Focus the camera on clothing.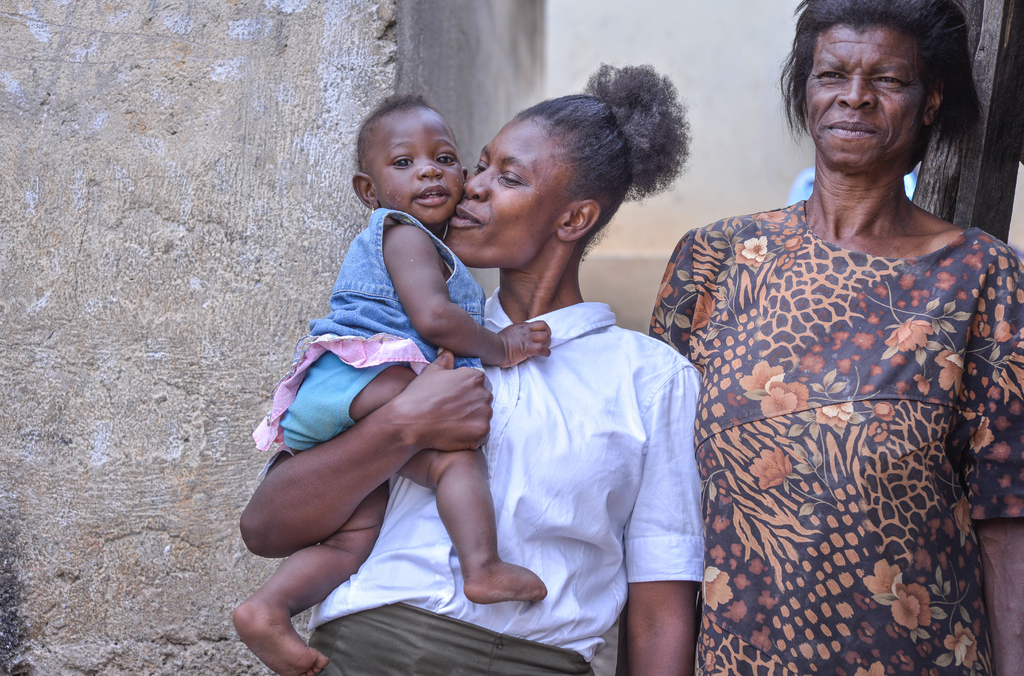
Focus region: 659,76,1023,673.
